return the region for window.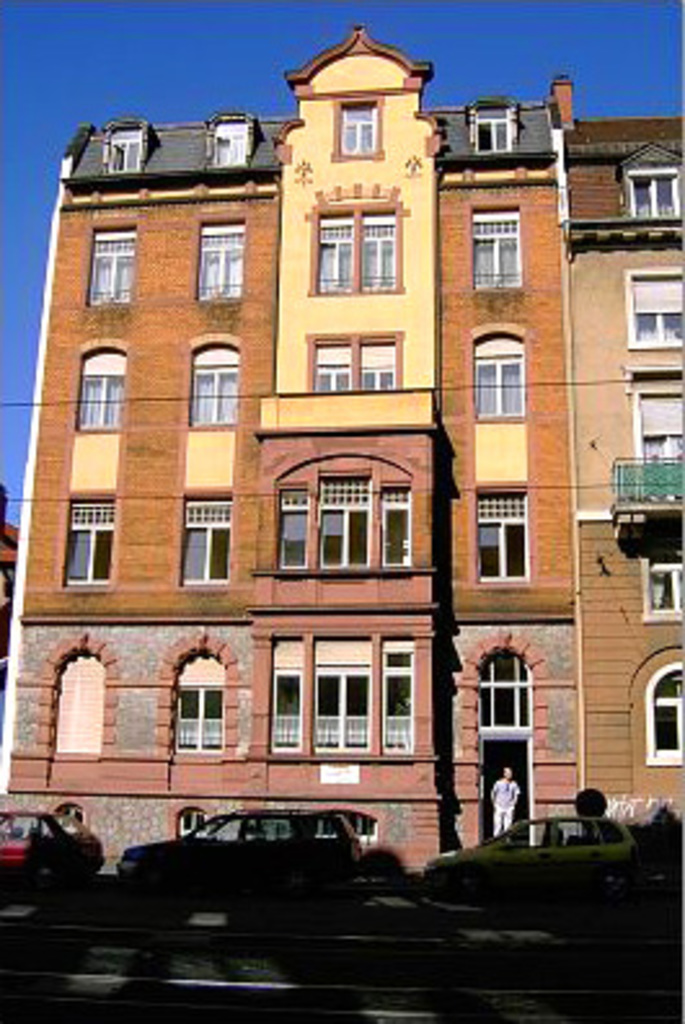
359 341 393 396.
